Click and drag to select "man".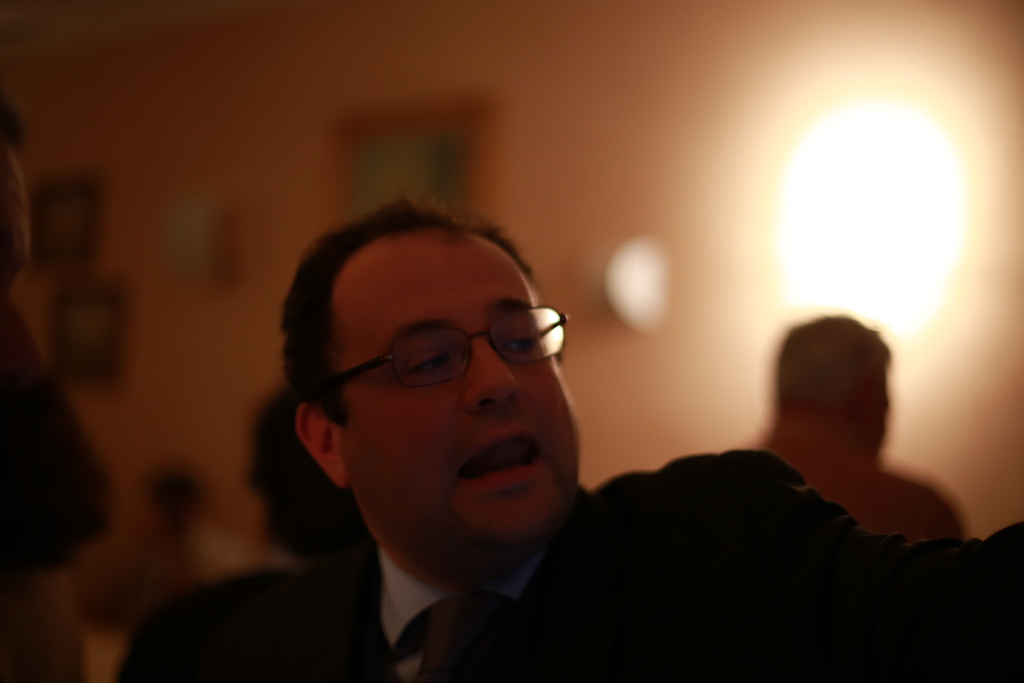
Selection: 745,311,968,545.
